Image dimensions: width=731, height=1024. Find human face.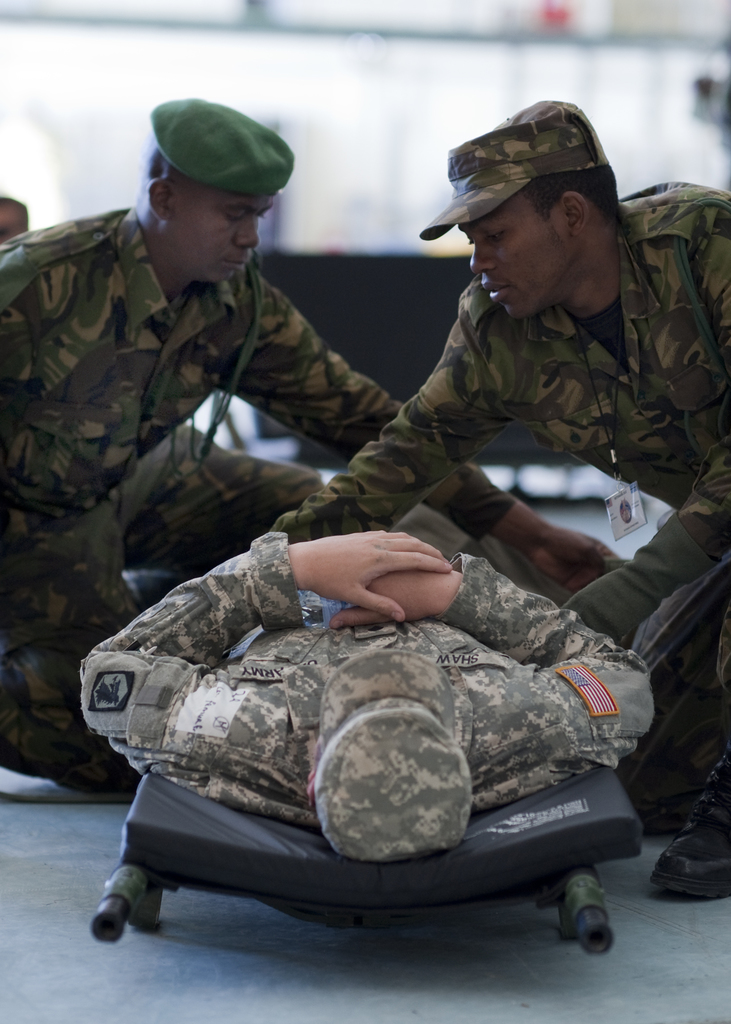
[170,195,262,280].
